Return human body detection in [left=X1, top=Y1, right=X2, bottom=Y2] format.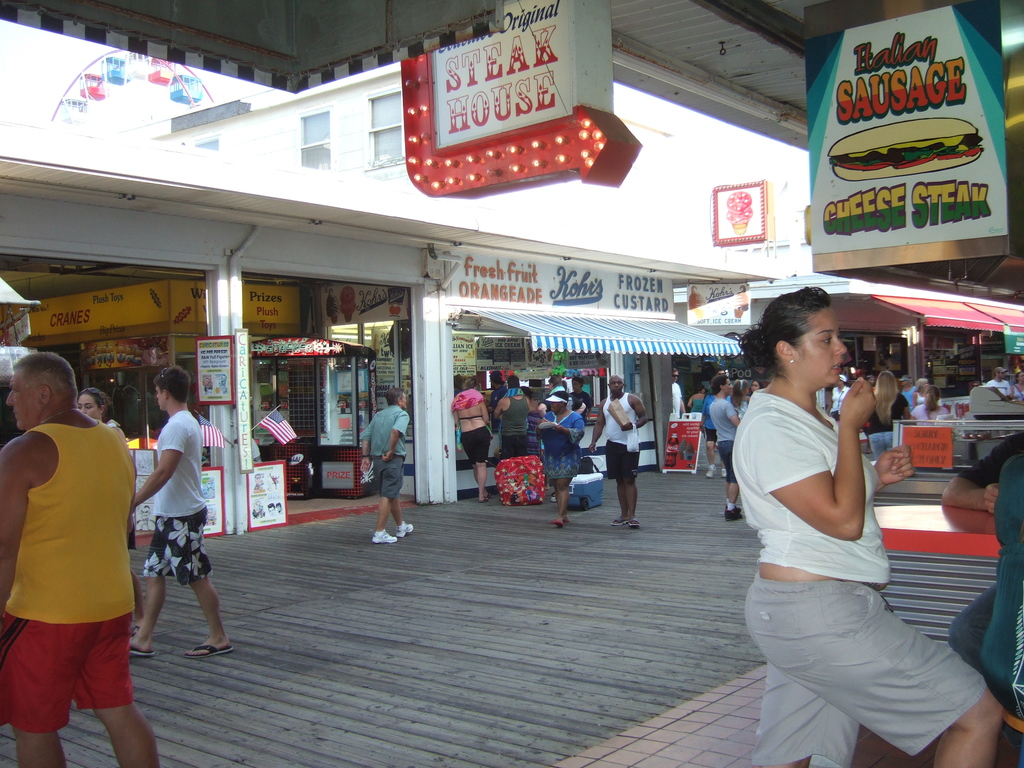
[left=713, top=399, right=737, bottom=520].
